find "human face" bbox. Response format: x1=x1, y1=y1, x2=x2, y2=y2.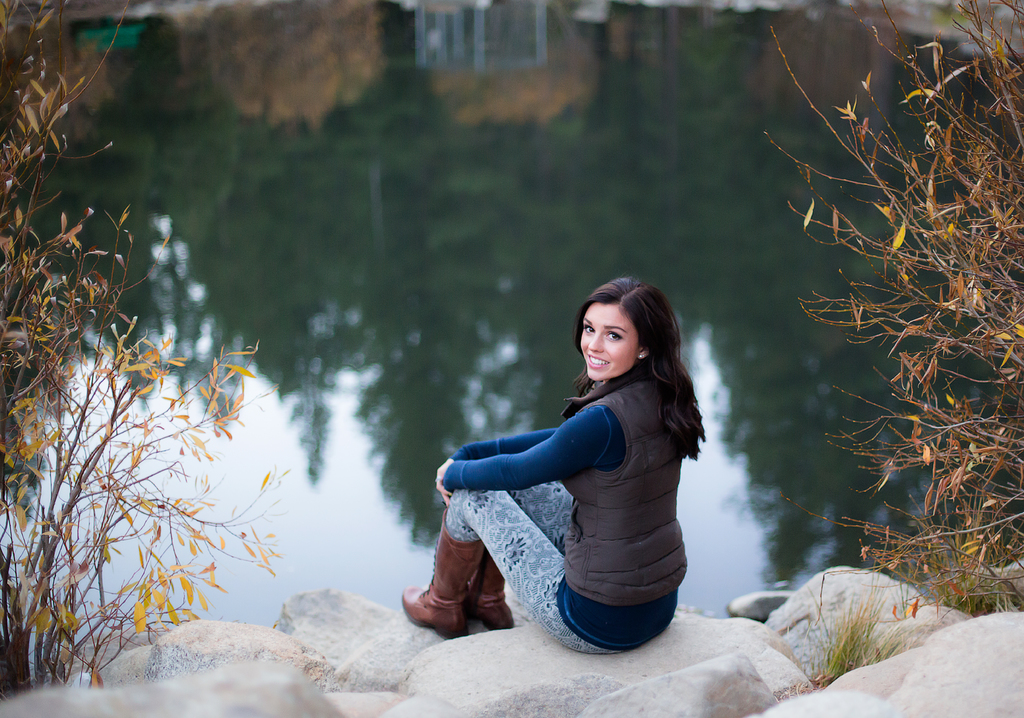
x1=572, y1=302, x2=645, y2=382.
